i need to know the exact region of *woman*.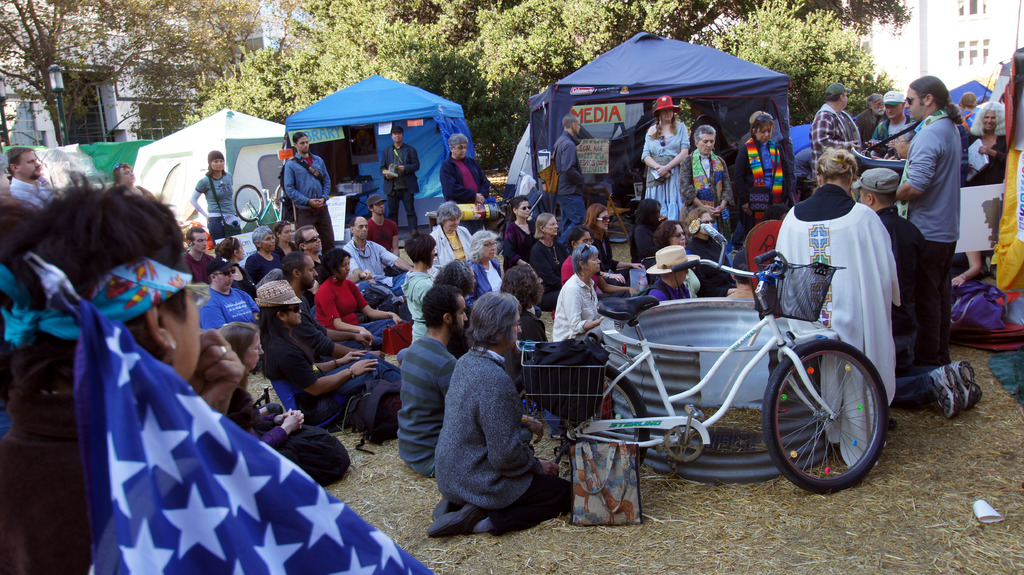
Region: detection(0, 178, 438, 574).
